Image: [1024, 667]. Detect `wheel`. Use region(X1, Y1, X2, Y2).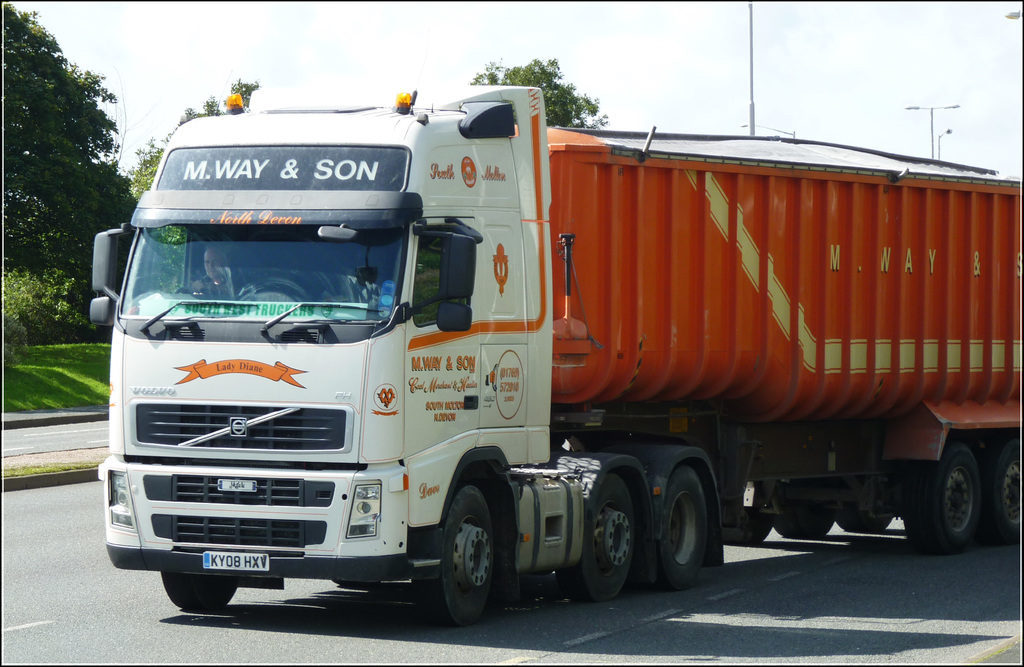
region(724, 515, 775, 547).
